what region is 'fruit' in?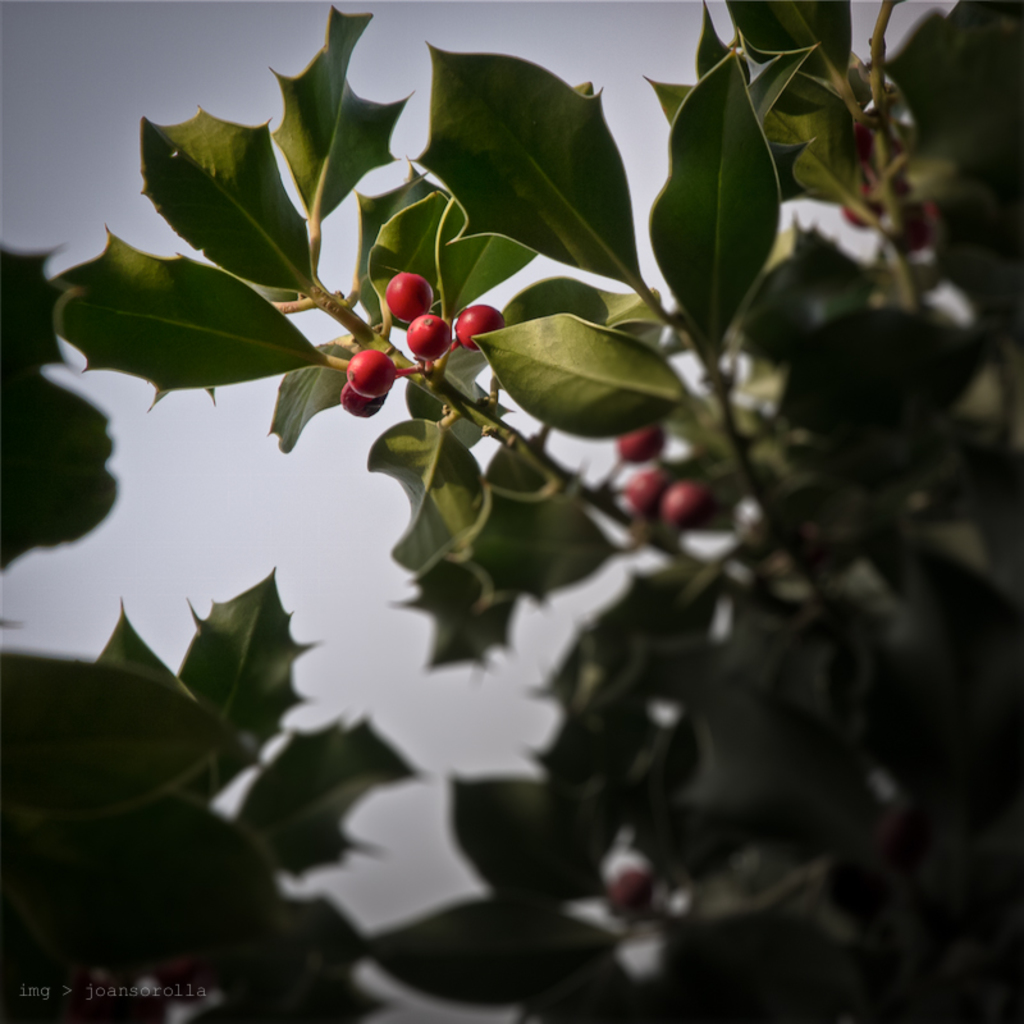
[left=626, top=467, right=669, bottom=513].
